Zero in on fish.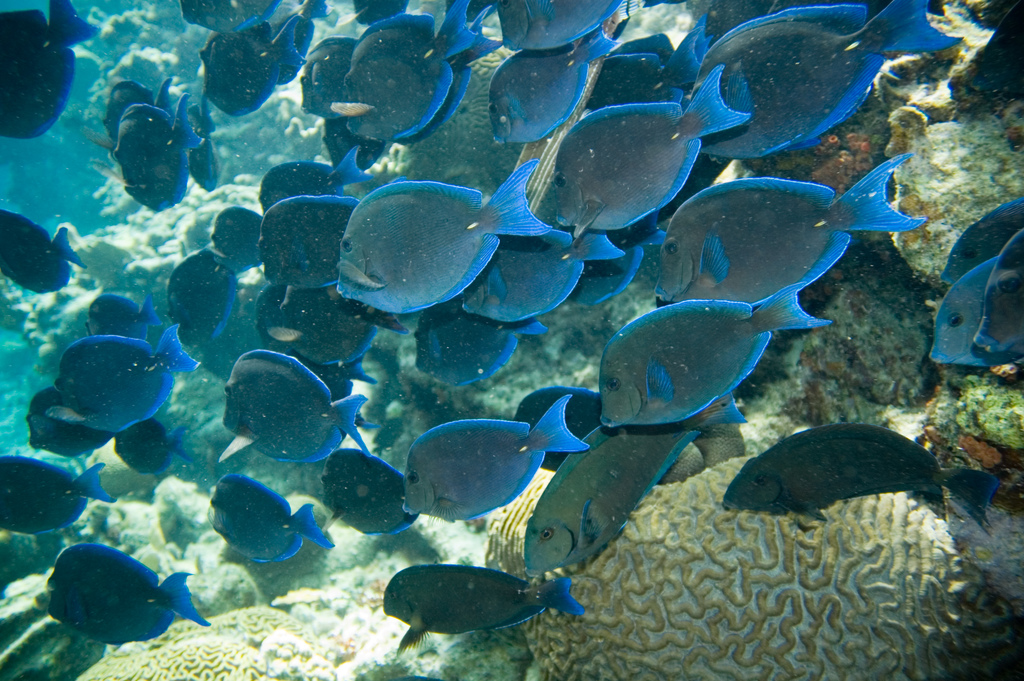
Zeroed in: <box>403,391,588,525</box>.
